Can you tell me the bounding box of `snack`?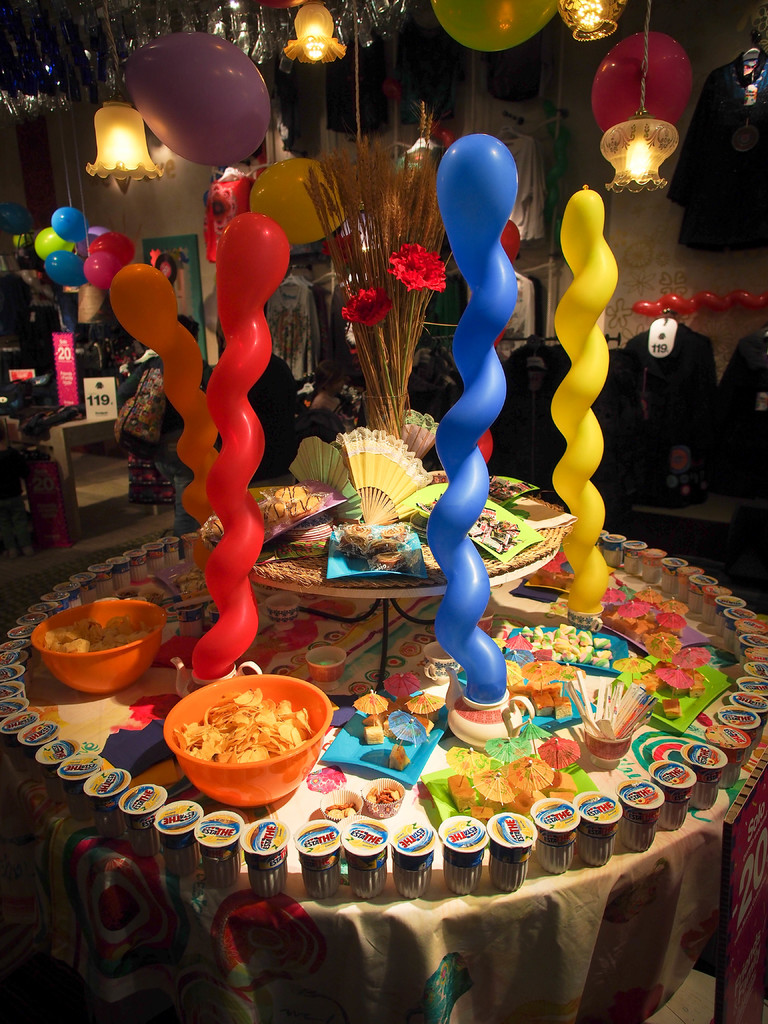
bbox(173, 675, 311, 760).
